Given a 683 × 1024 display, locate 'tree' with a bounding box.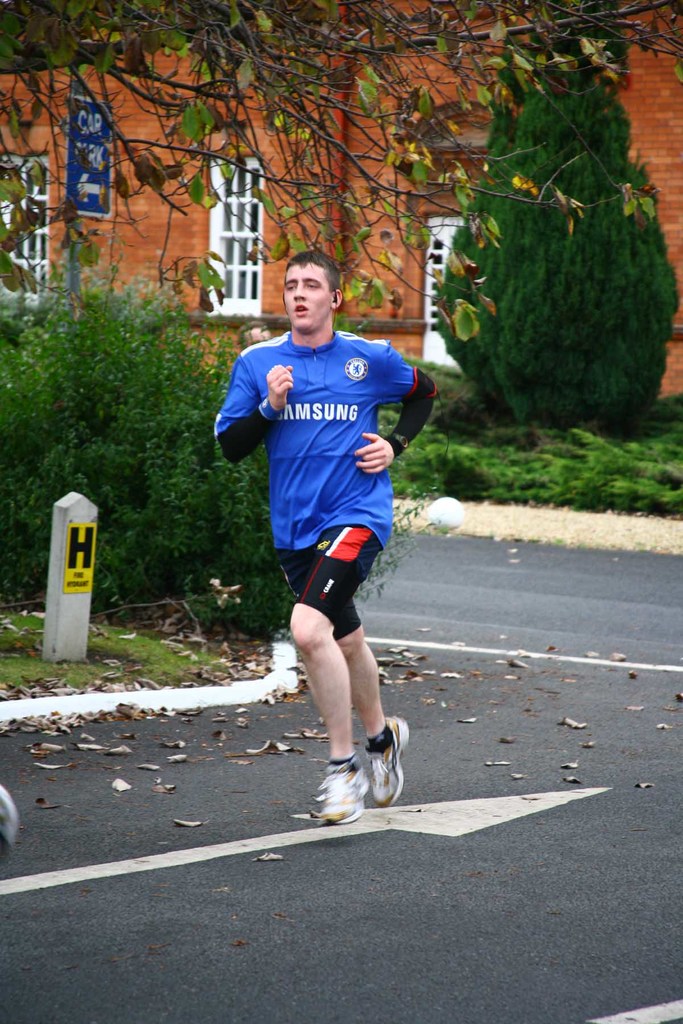
Located: (x1=435, y1=0, x2=682, y2=438).
